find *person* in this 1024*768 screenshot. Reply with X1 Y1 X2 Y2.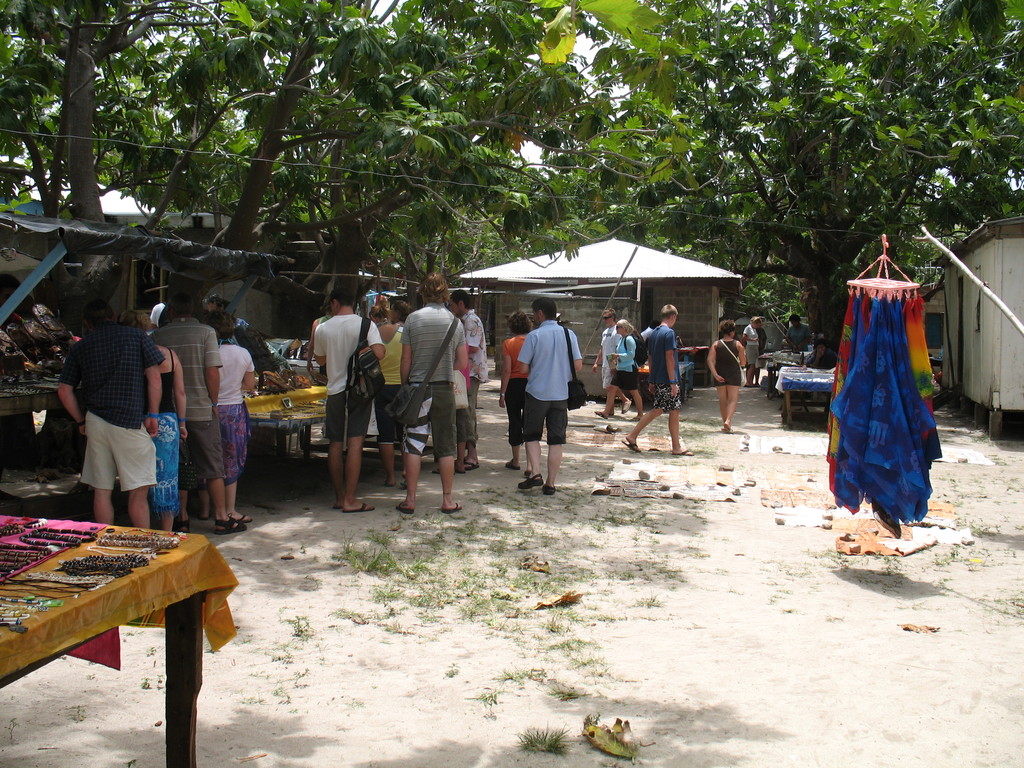
595 316 644 420.
